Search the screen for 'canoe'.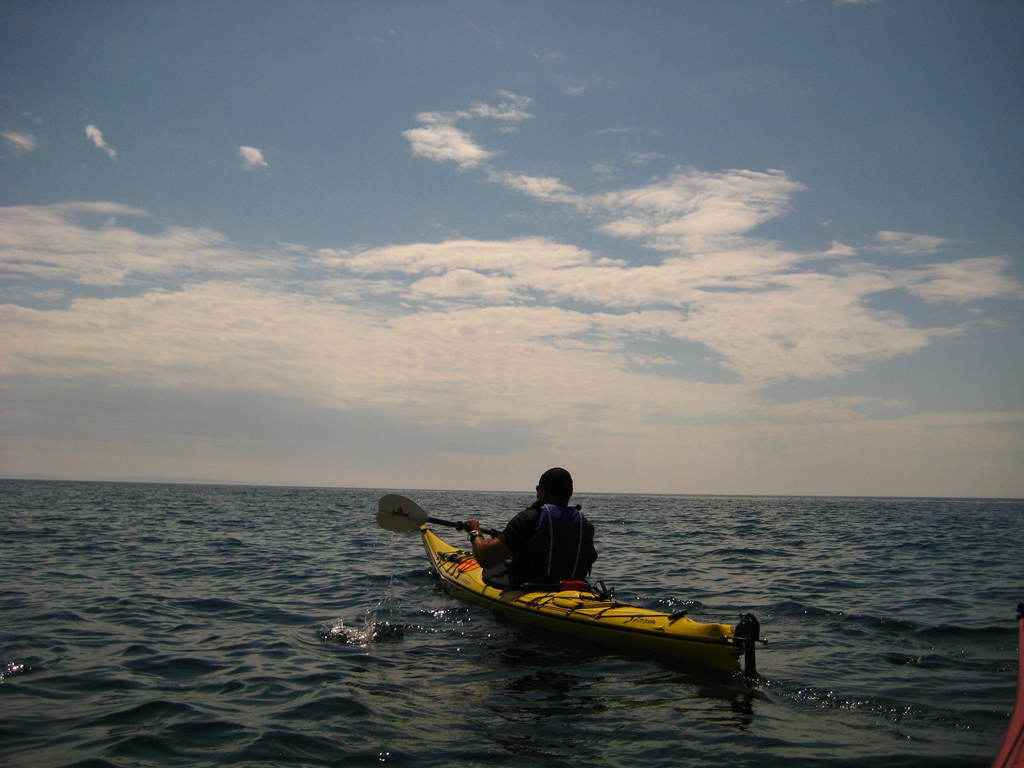
Found at <region>422, 529, 767, 678</region>.
